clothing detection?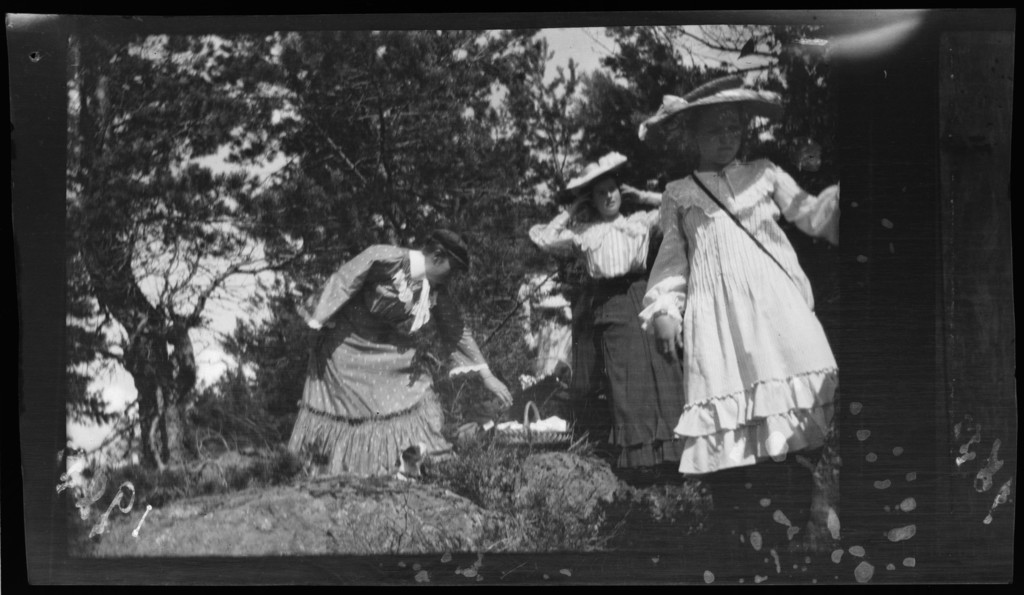
[left=273, top=234, right=469, bottom=477]
